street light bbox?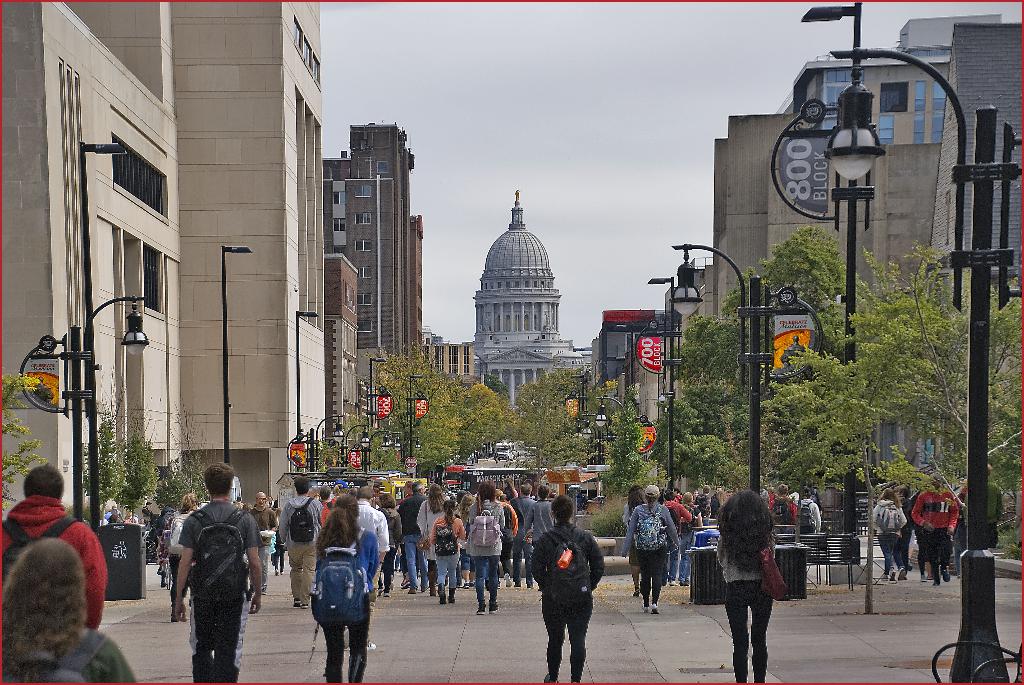
[820,36,1023,684]
